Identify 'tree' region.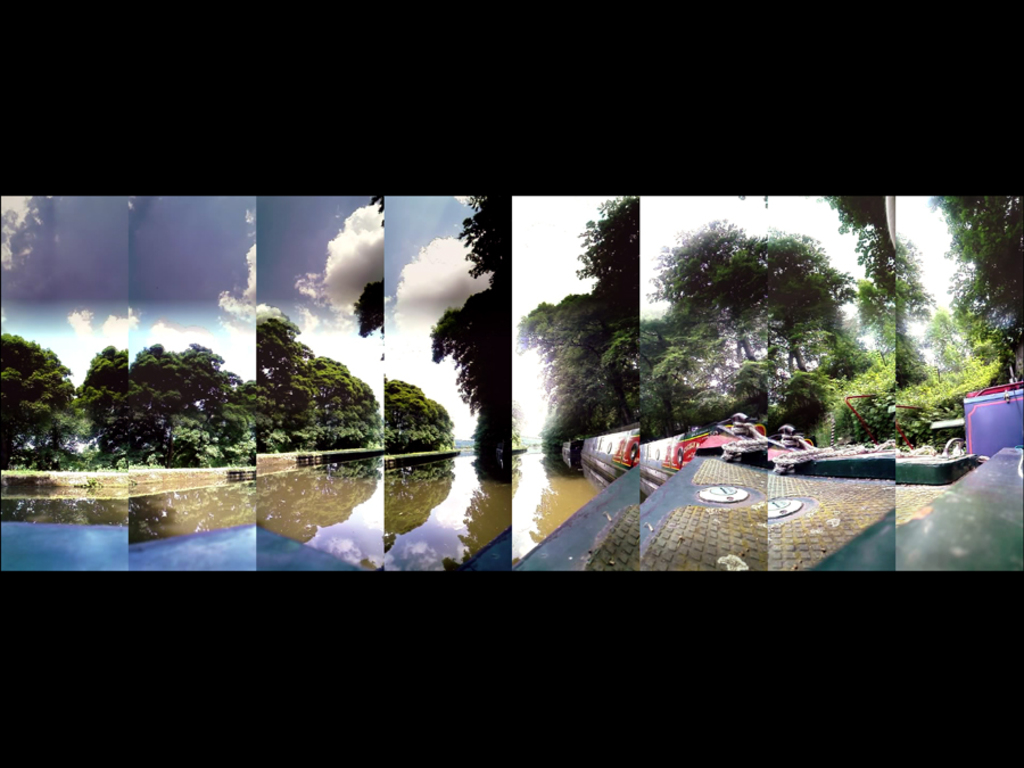
Region: x1=352, y1=272, x2=382, y2=335.
